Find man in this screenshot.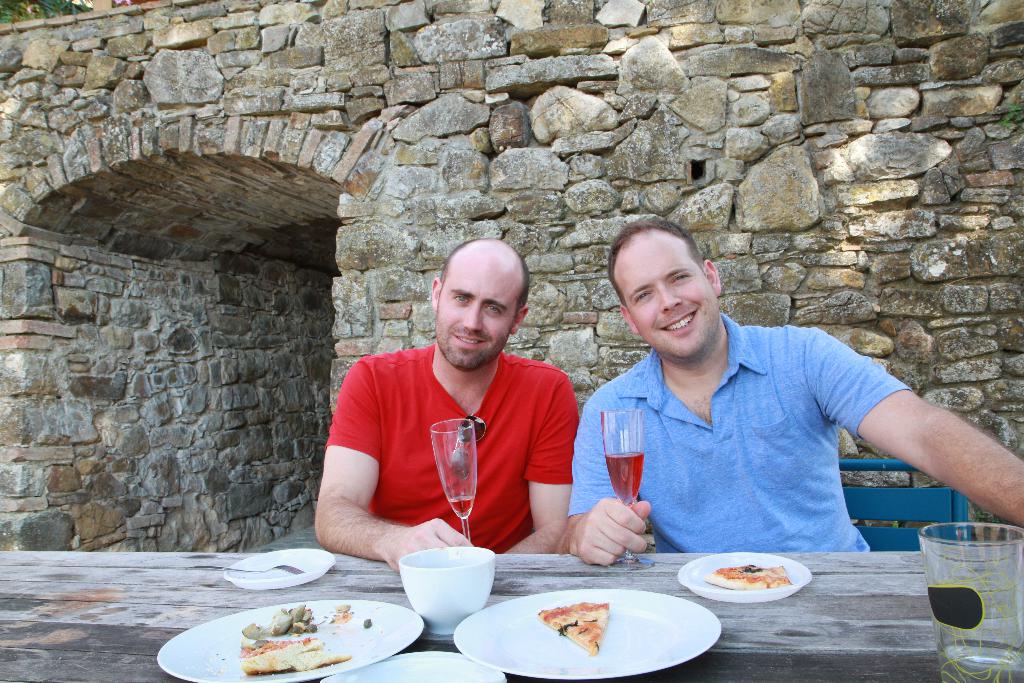
The bounding box for man is Rect(552, 213, 1023, 572).
